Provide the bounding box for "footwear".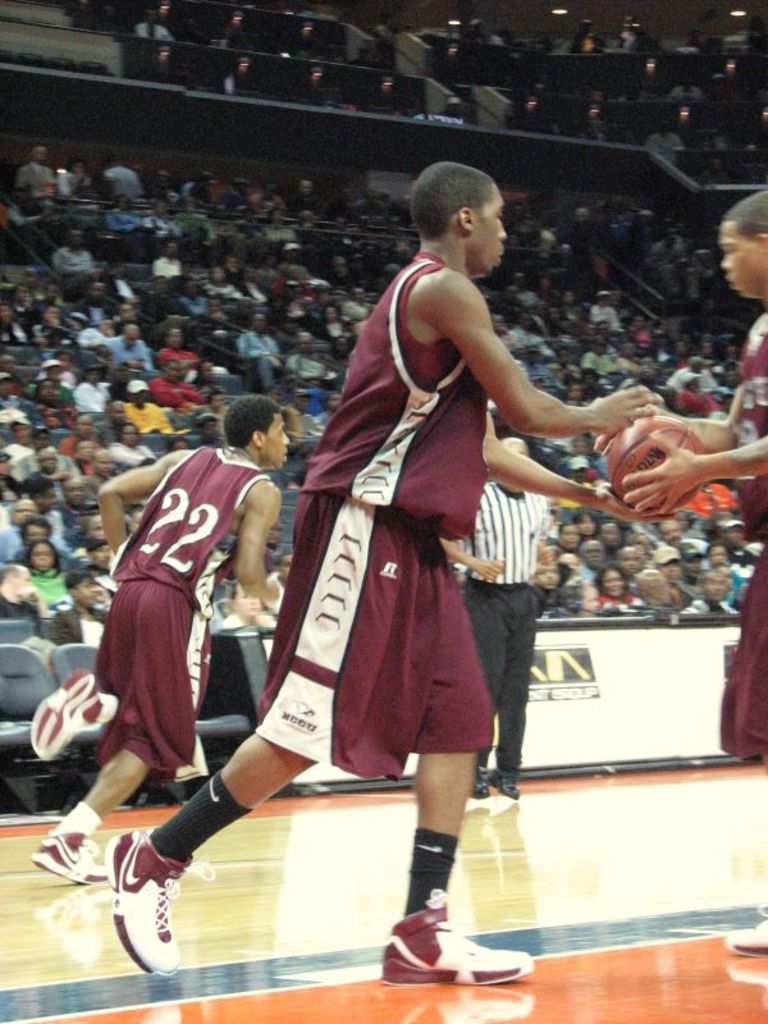
rect(472, 772, 490, 809).
